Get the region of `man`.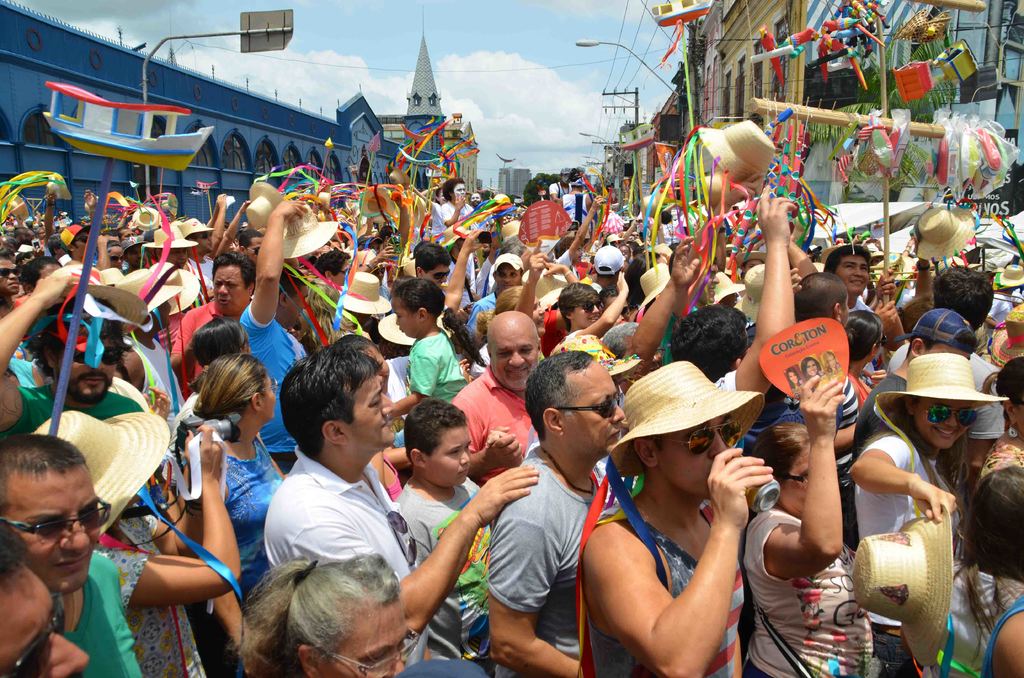
447, 306, 550, 484.
